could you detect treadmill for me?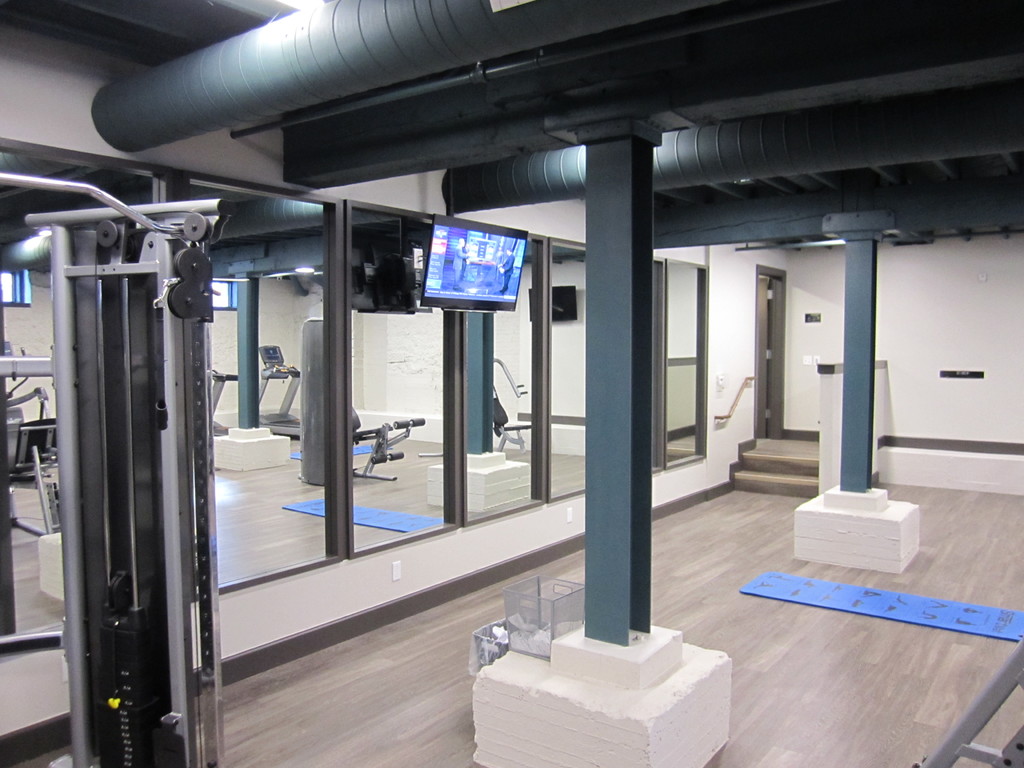
Detection result: bbox(246, 342, 312, 444).
